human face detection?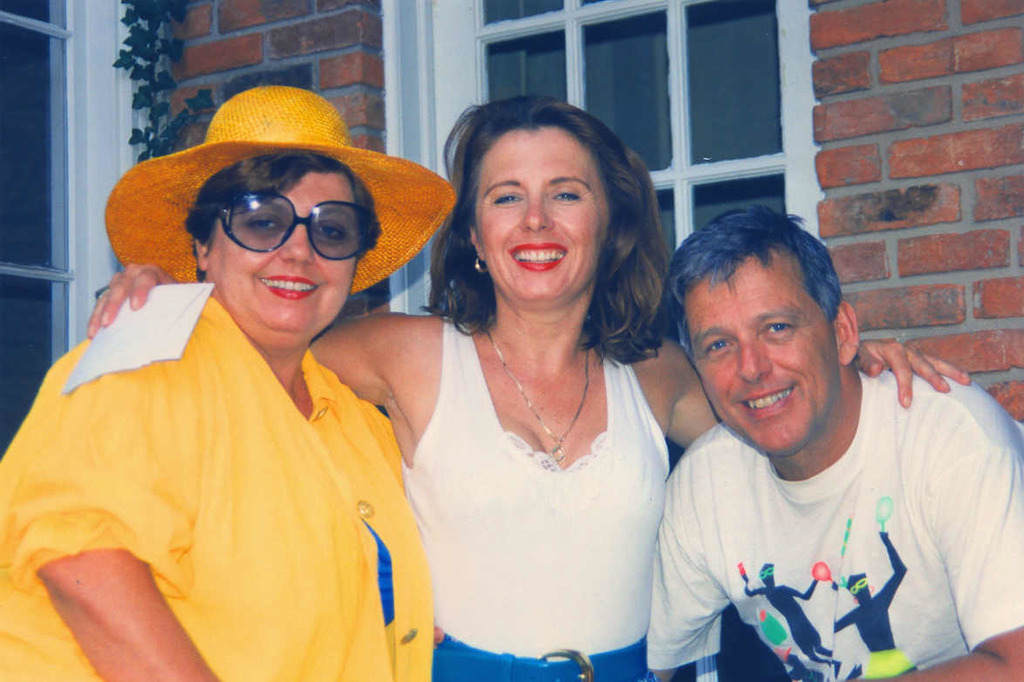
(474,132,612,303)
